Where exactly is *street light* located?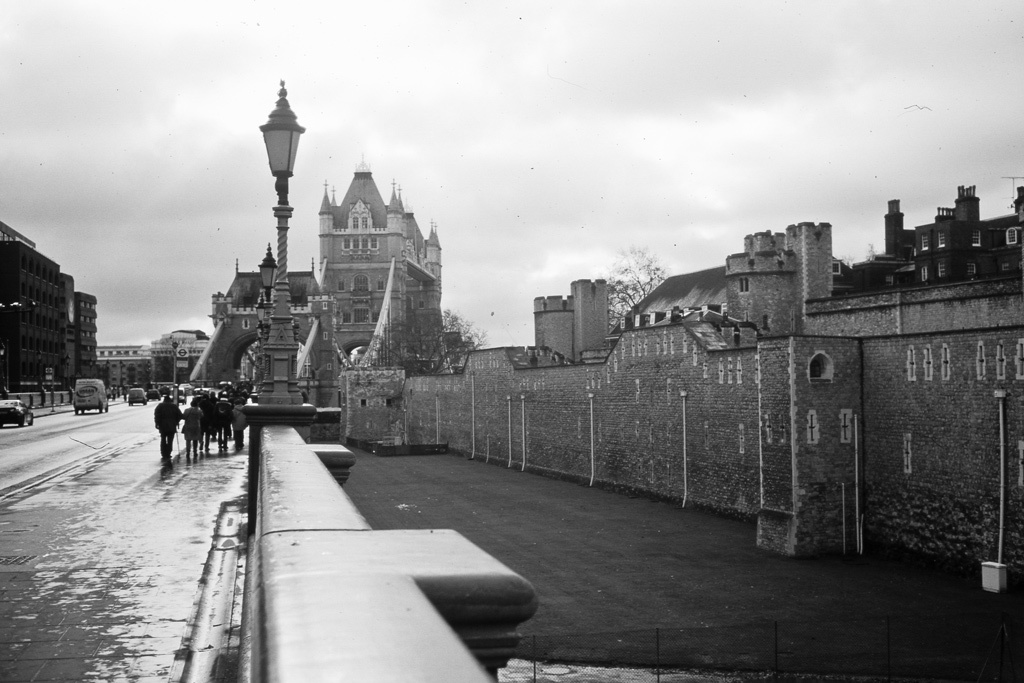
Its bounding box is {"left": 259, "top": 76, "right": 308, "bottom": 402}.
